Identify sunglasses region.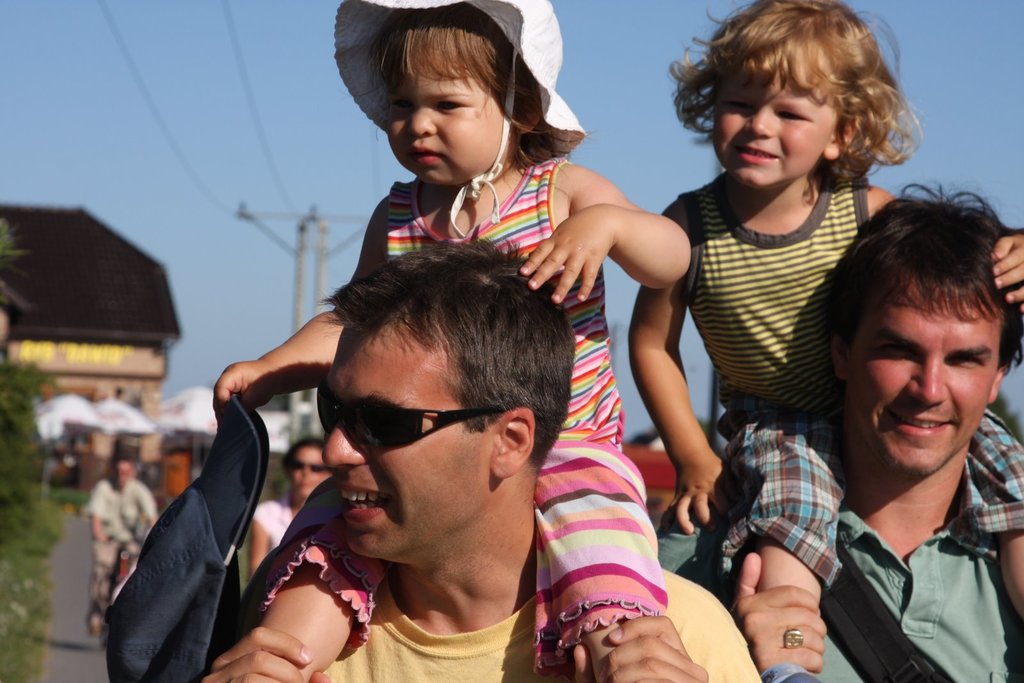
Region: <region>285, 457, 332, 474</region>.
